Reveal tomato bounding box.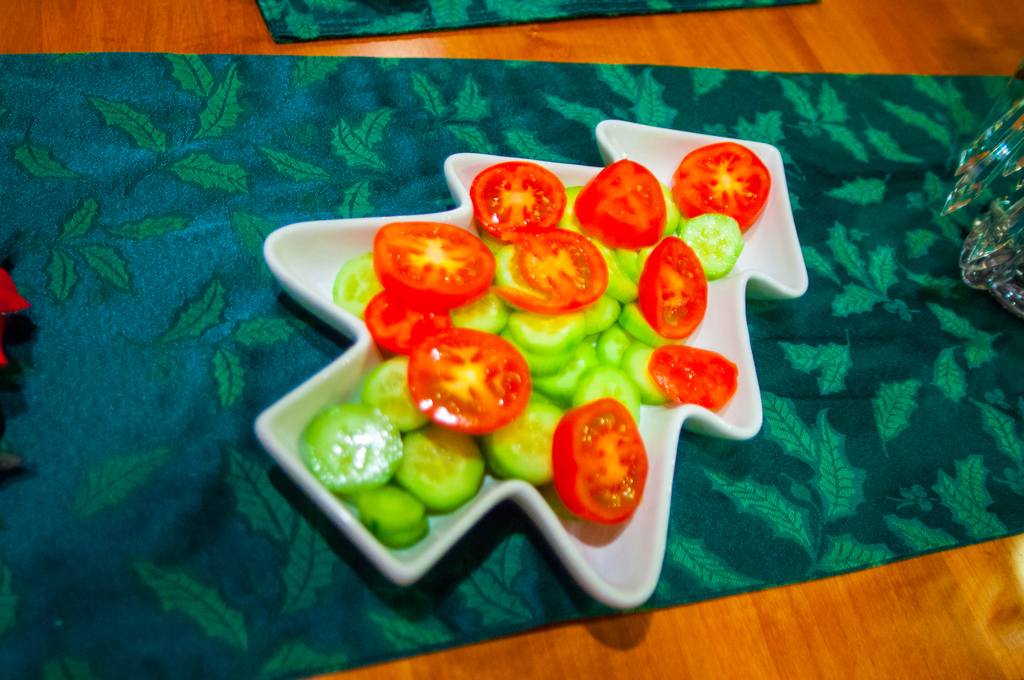
Revealed: pyautogui.locateOnScreen(640, 234, 708, 344).
